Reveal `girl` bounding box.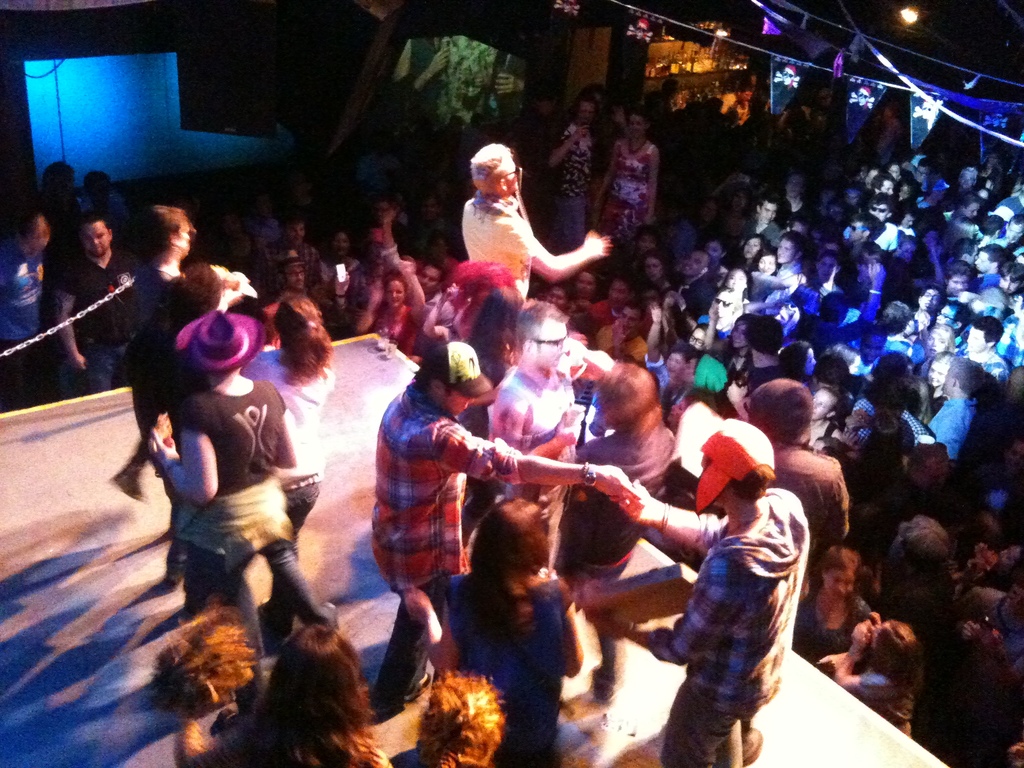
Revealed: box(773, 340, 814, 387).
